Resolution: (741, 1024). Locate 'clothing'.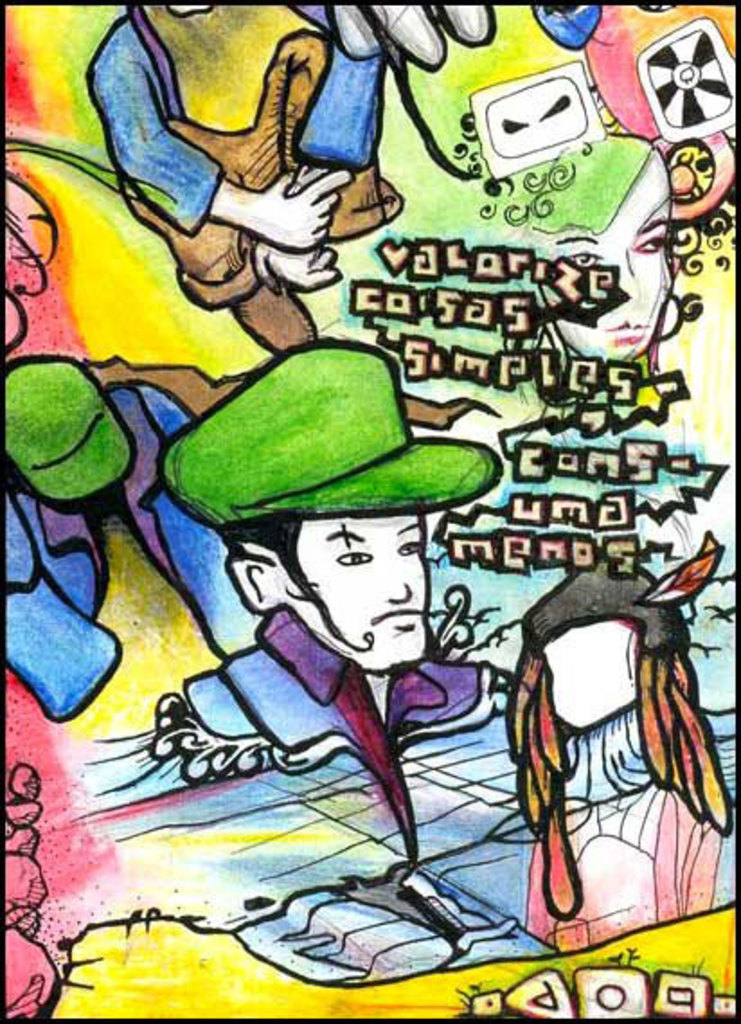
Rect(522, 783, 727, 947).
